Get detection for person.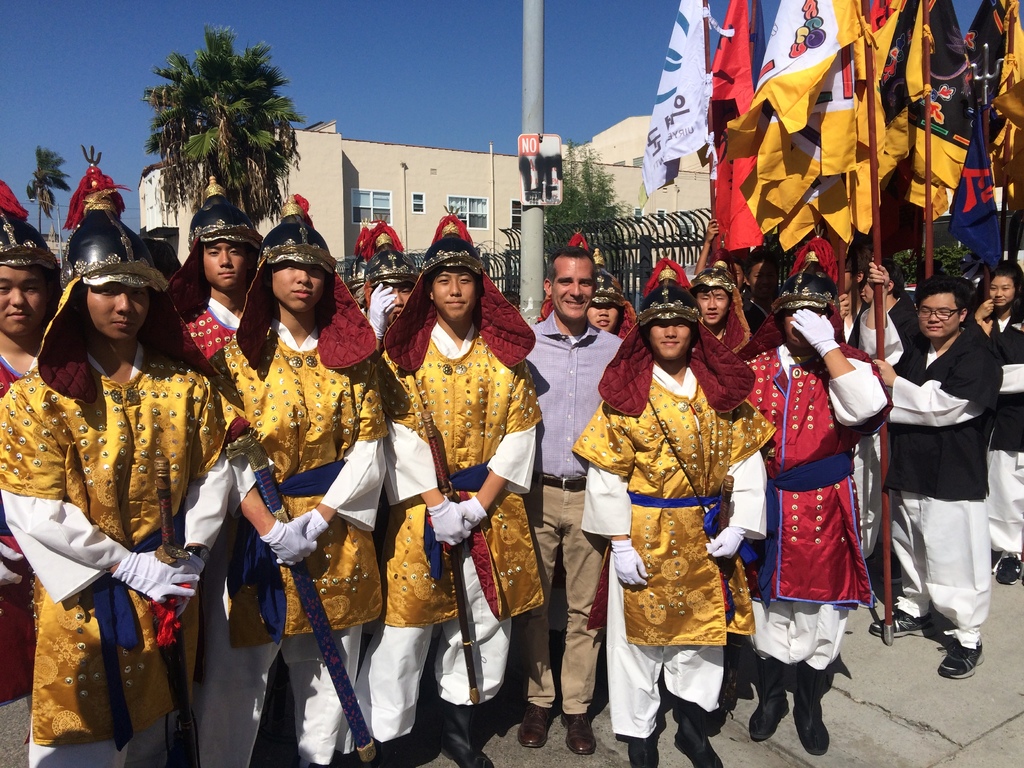
Detection: {"left": 355, "top": 224, "right": 424, "bottom": 323}.
